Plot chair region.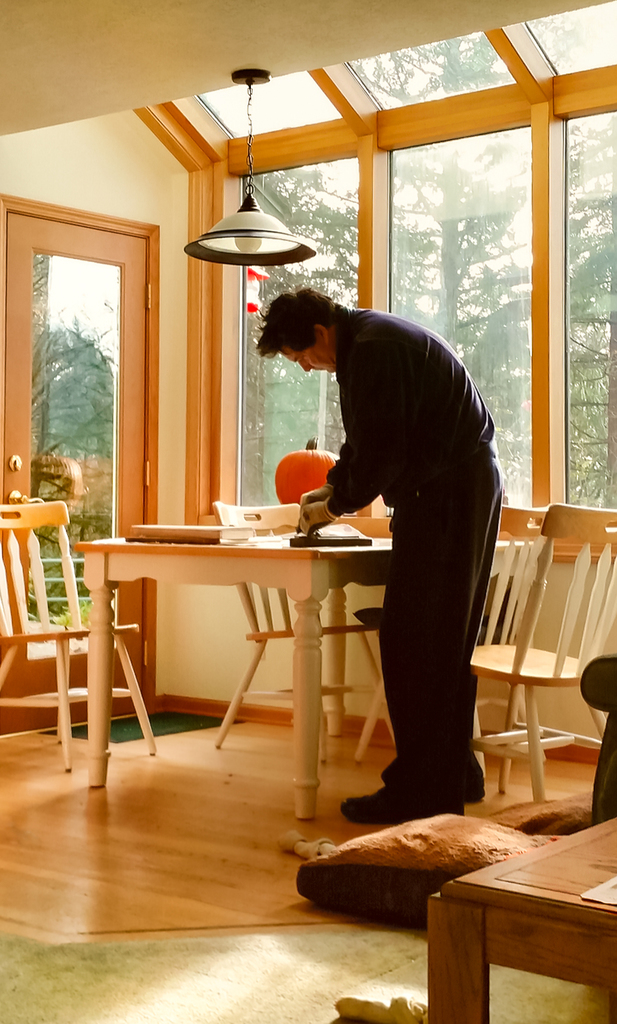
Plotted at Rect(4, 461, 114, 806).
